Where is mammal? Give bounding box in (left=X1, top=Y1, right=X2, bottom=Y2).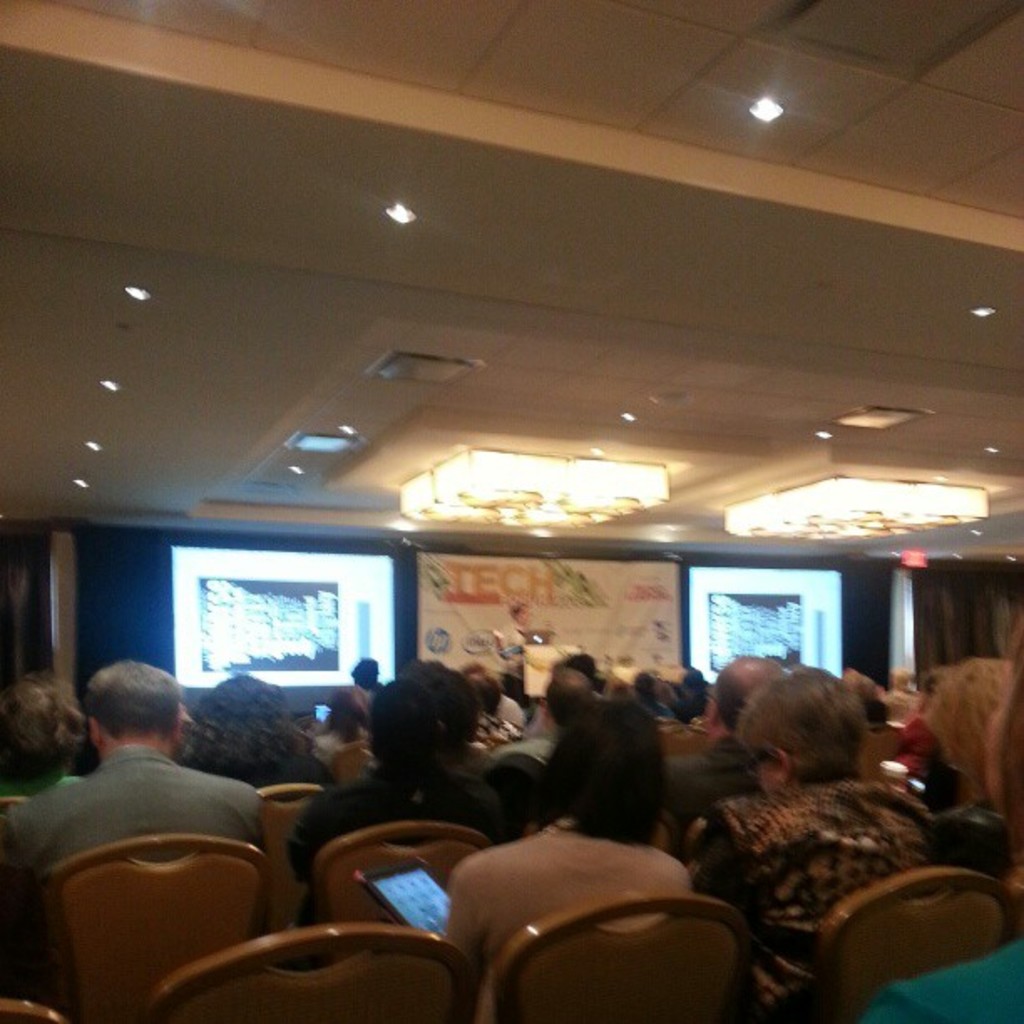
(left=629, top=666, right=676, bottom=718).
